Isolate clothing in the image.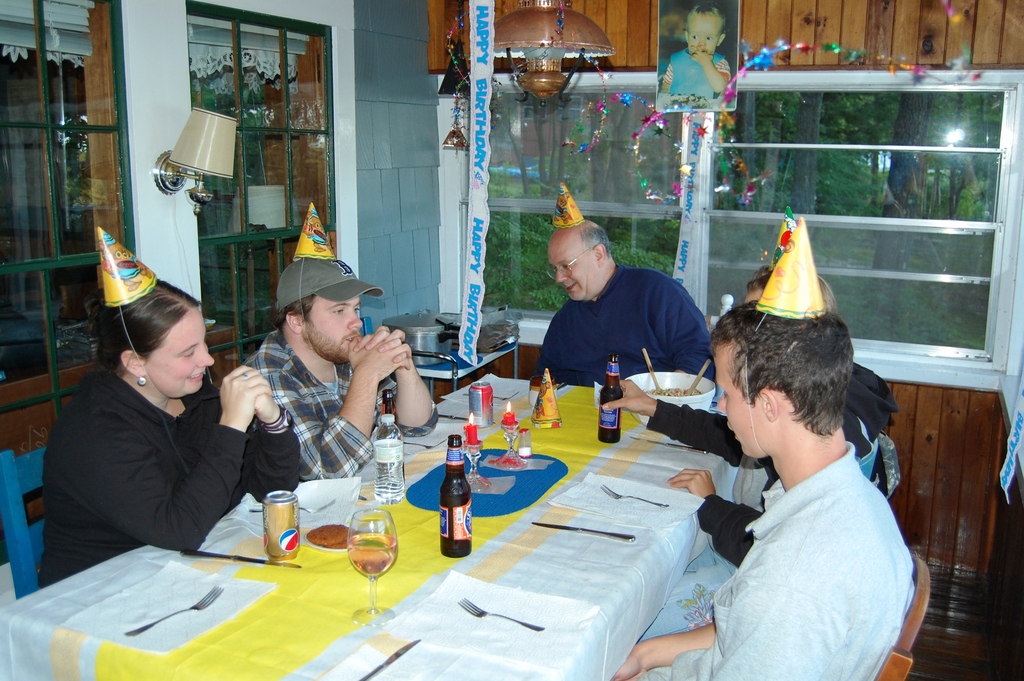
Isolated region: bbox(661, 45, 728, 95).
